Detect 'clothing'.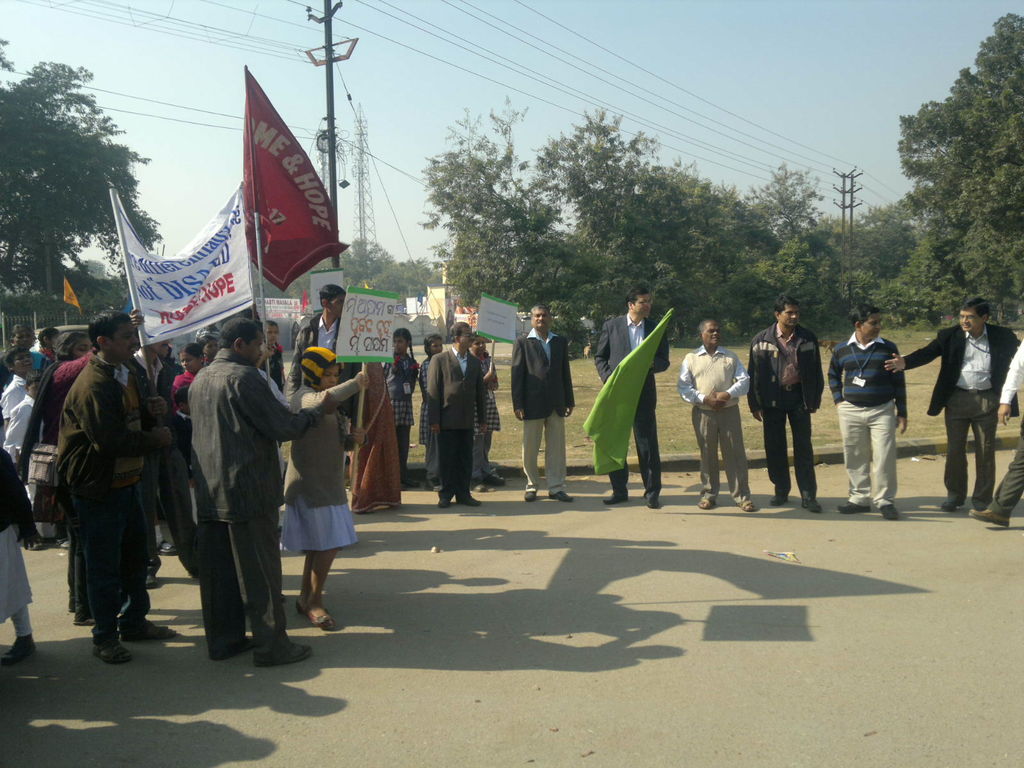
Detected at 419 342 484 497.
